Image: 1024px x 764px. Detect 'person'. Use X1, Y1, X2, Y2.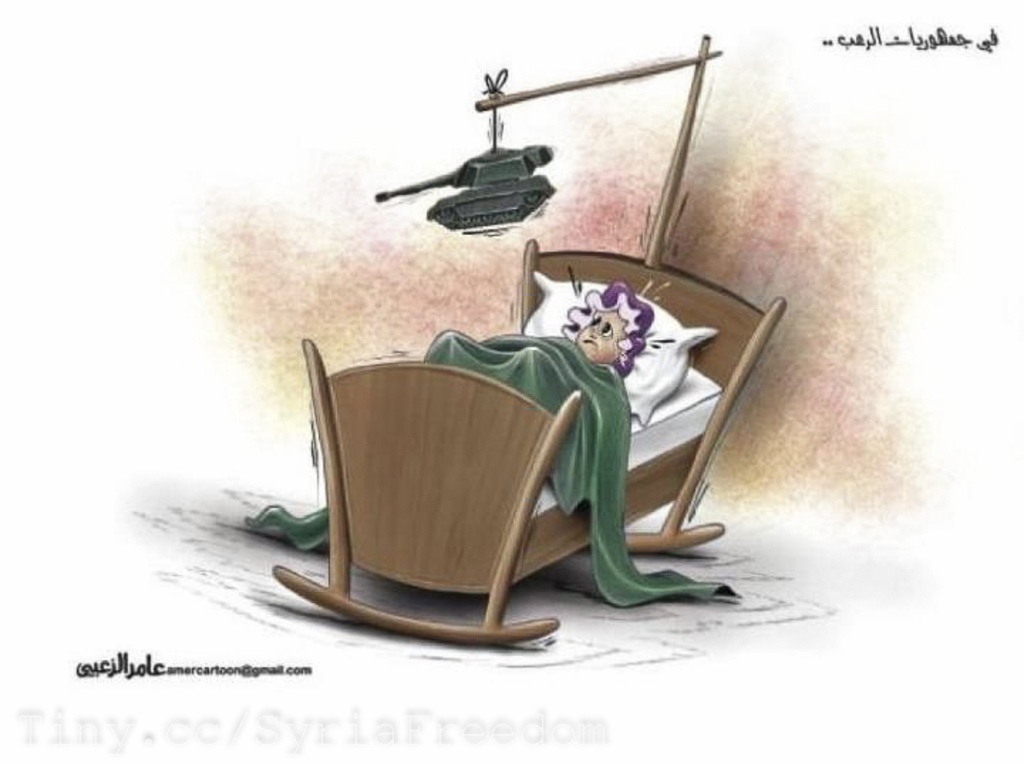
552, 277, 650, 393.
